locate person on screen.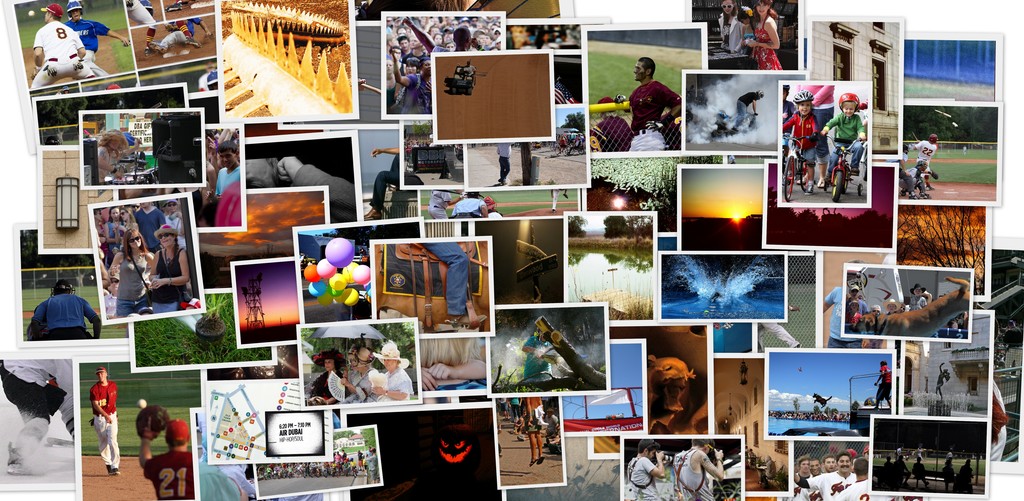
On screen at (31,8,100,86).
